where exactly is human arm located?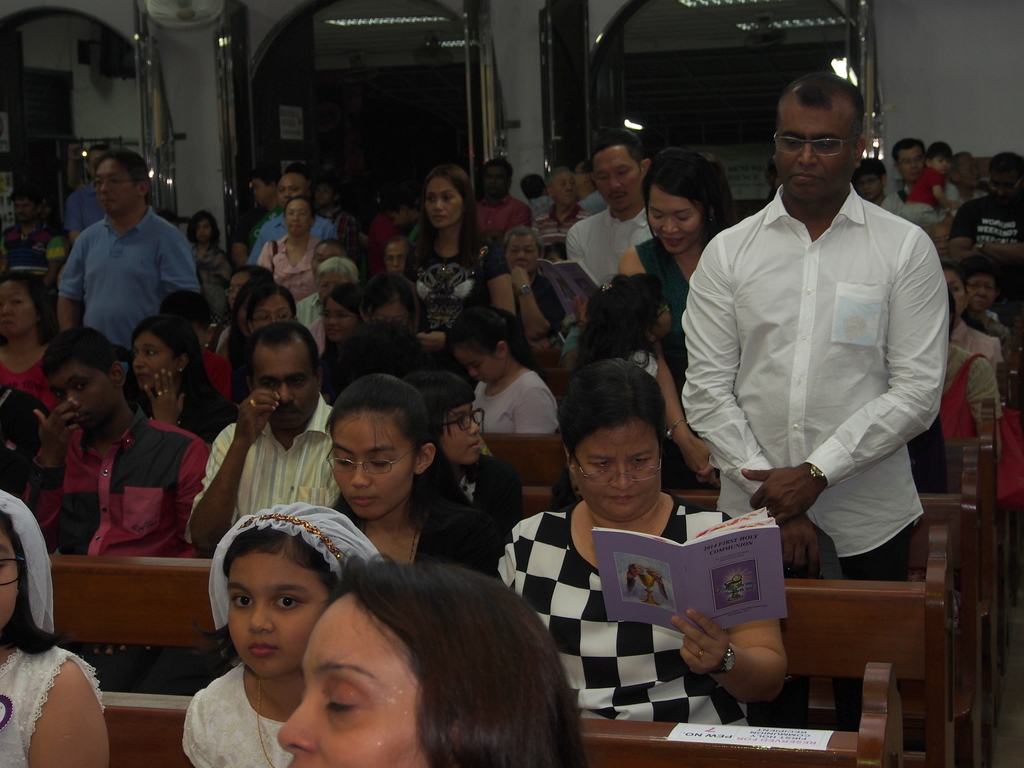
Its bounding box is x1=678 y1=254 x2=824 y2=577.
